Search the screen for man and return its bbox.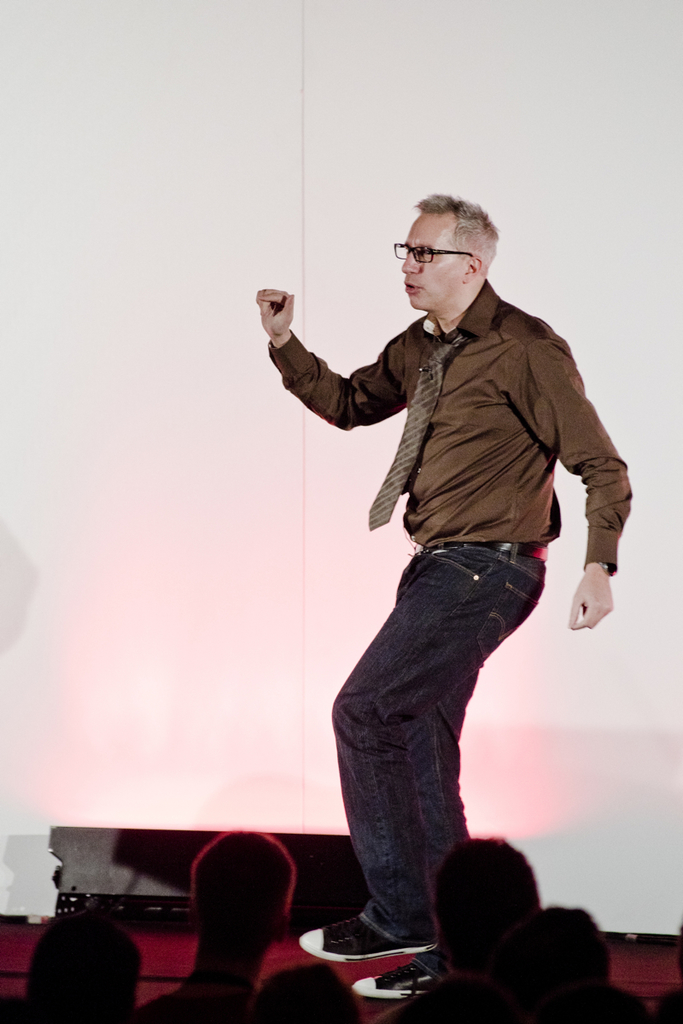
Found: (left=257, top=200, right=631, bottom=1001).
